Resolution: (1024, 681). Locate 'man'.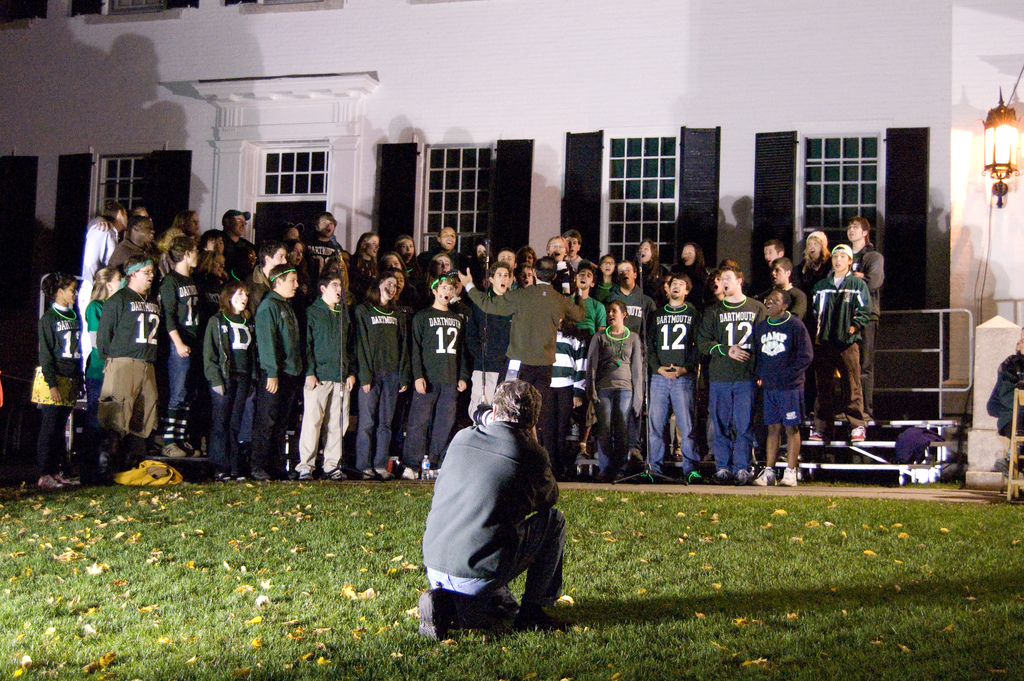
<box>544,234,577,291</box>.
